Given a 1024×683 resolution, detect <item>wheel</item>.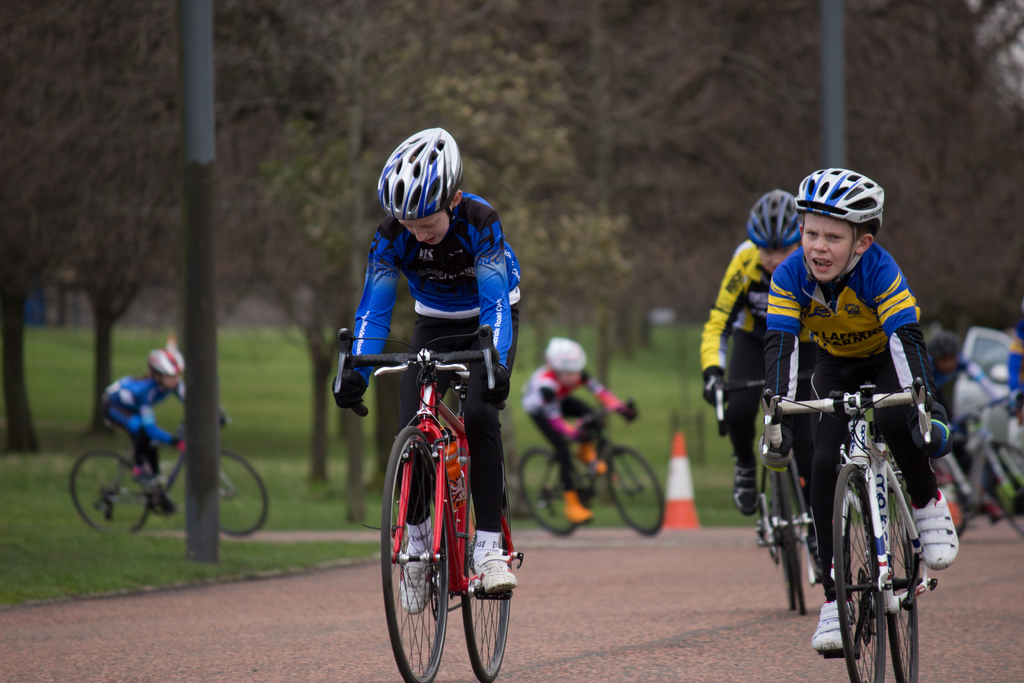
375,416,481,667.
